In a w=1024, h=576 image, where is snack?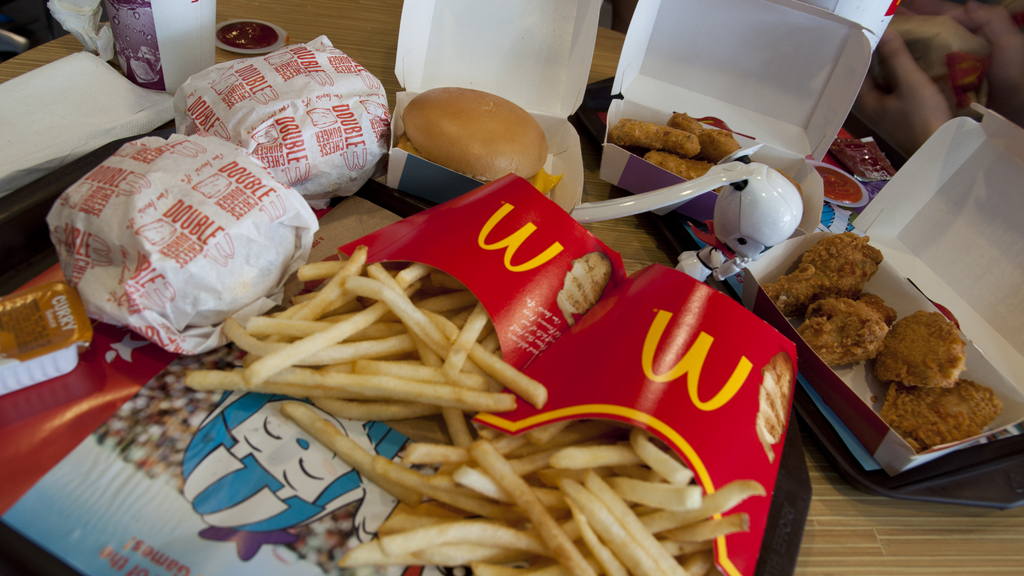
bbox=[801, 296, 895, 359].
